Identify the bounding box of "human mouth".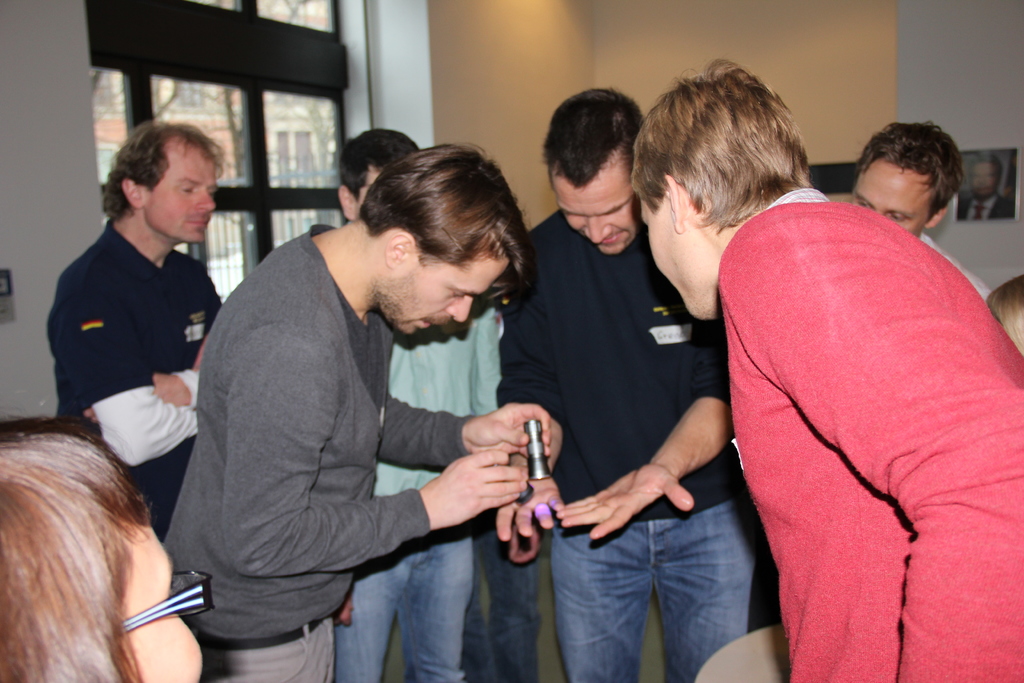
box(189, 214, 205, 227).
